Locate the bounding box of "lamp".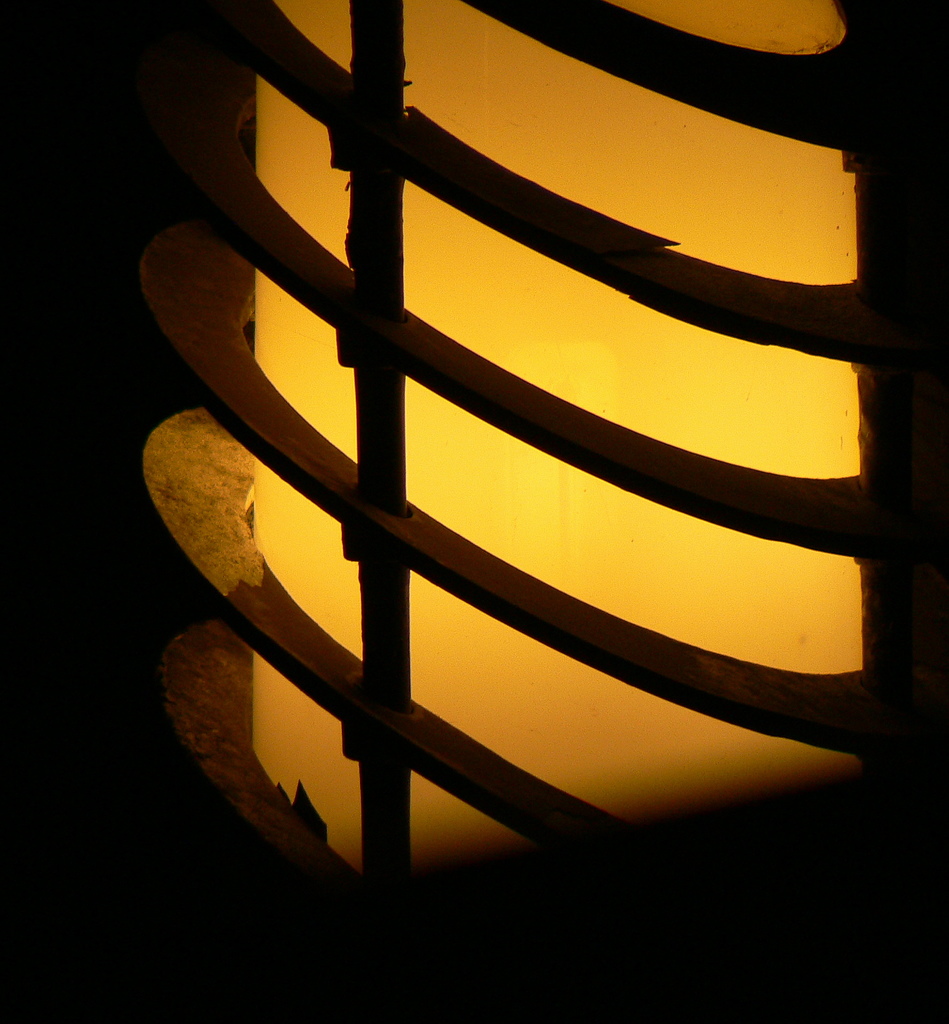
Bounding box: [115, 0, 948, 1023].
